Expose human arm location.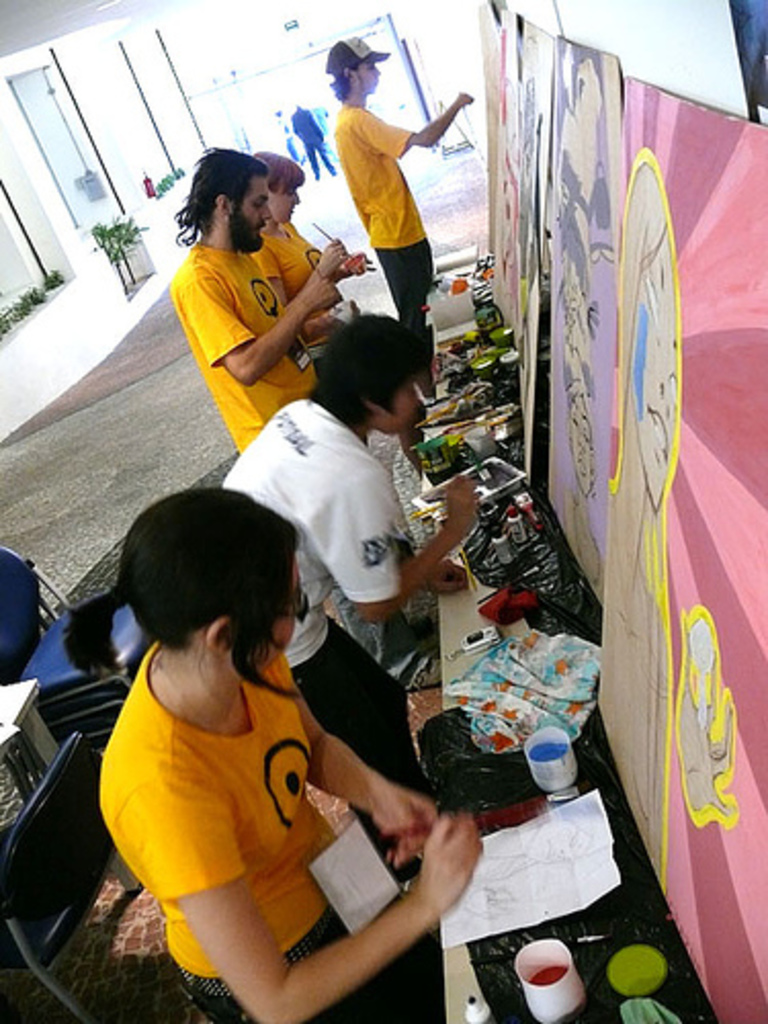
Exposed at left=332, top=248, right=377, bottom=283.
